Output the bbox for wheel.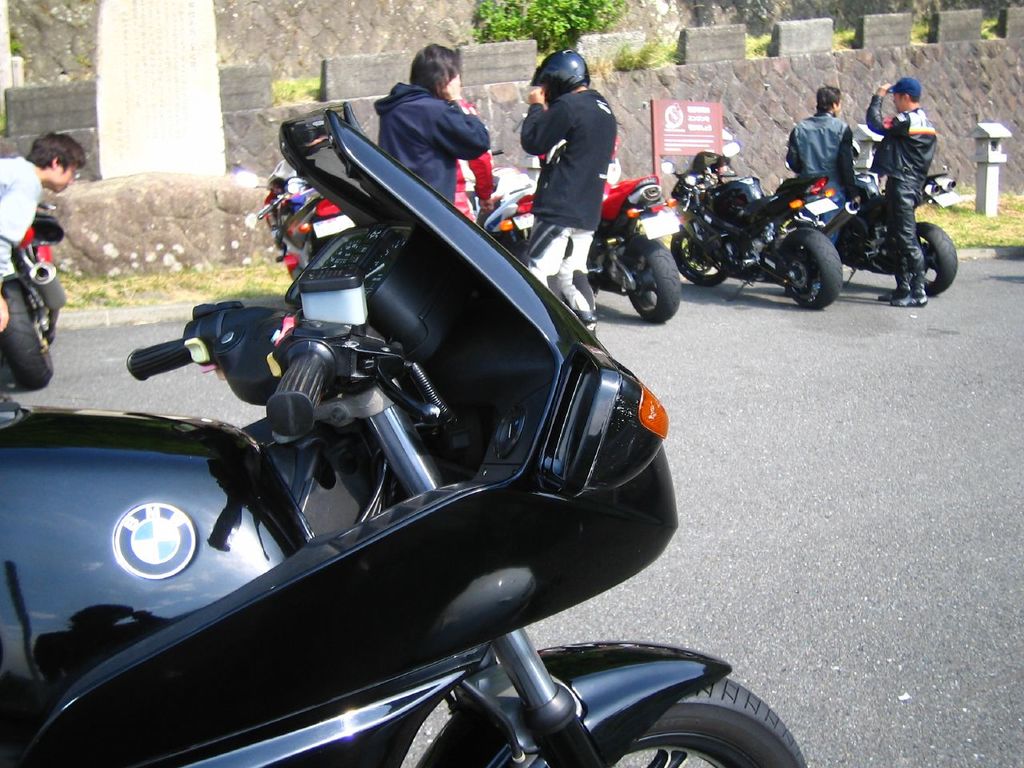
pyautogui.locateOnScreen(904, 211, 967, 286).
